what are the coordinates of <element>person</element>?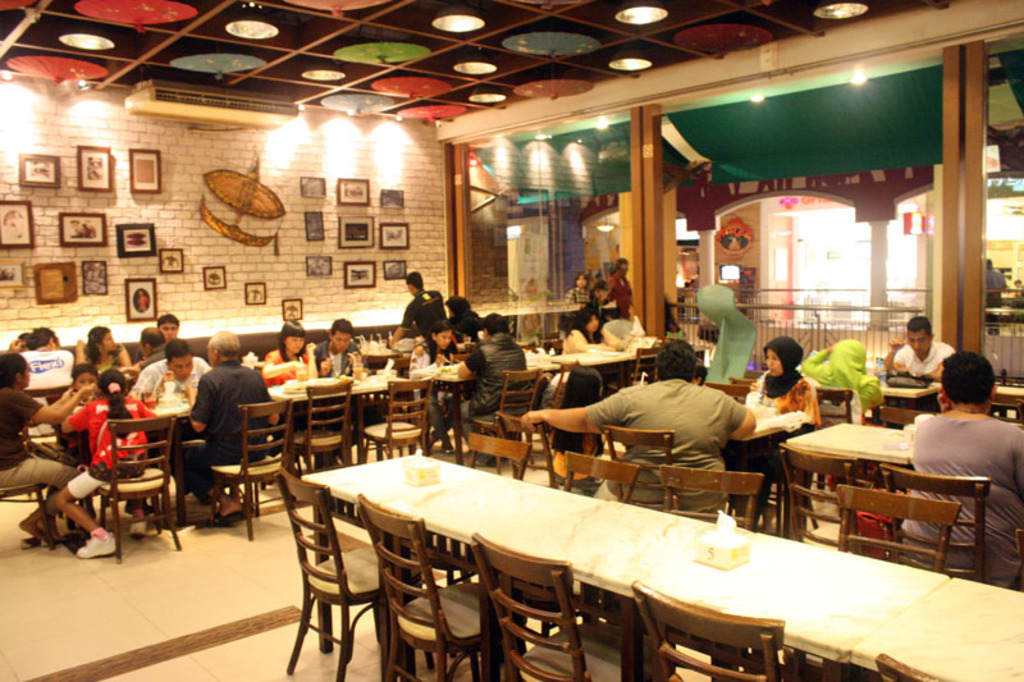
bbox(385, 267, 445, 345).
